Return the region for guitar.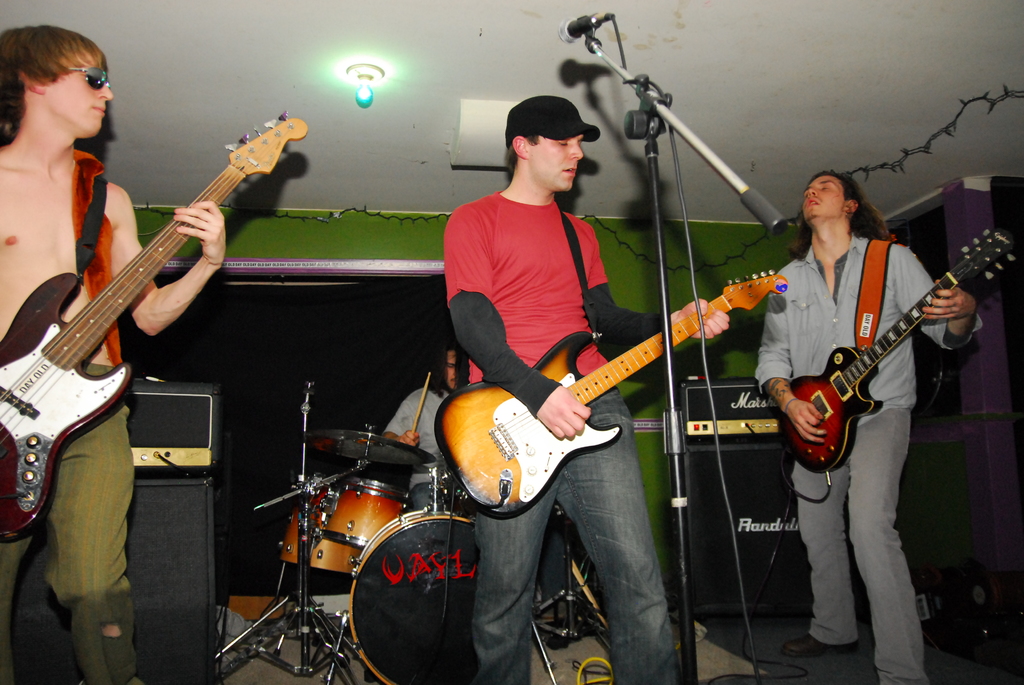
left=778, top=226, right=1018, bottom=477.
